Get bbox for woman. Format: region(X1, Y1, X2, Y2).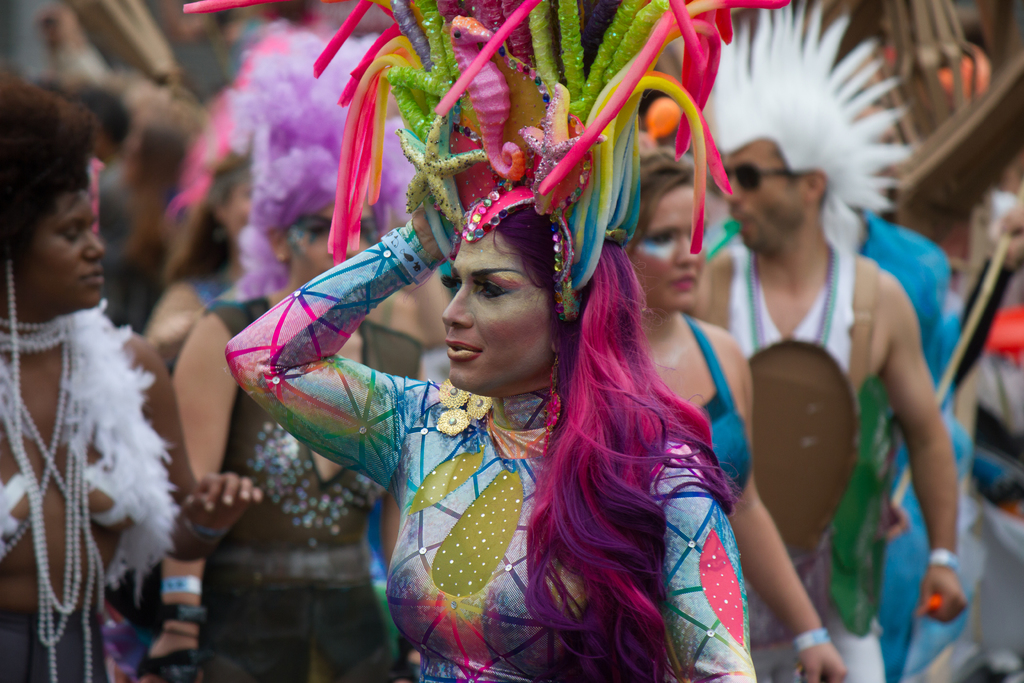
region(0, 72, 259, 682).
